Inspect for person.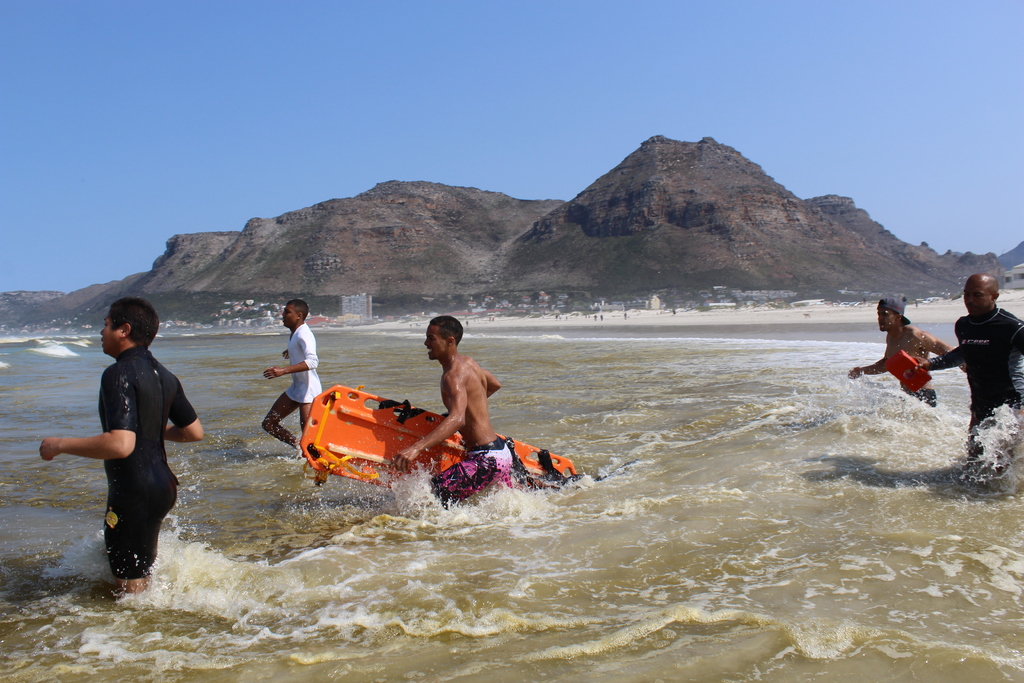
Inspection: l=910, t=269, r=1023, b=489.
